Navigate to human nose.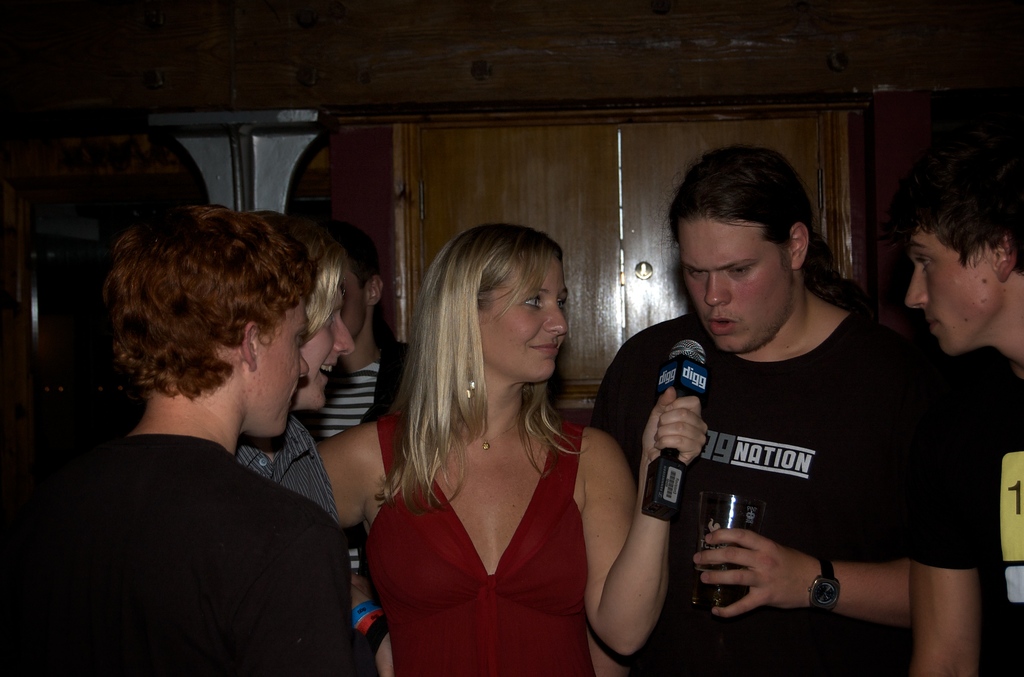
Navigation target: pyautogui.locateOnScreen(331, 315, 356, 352).
